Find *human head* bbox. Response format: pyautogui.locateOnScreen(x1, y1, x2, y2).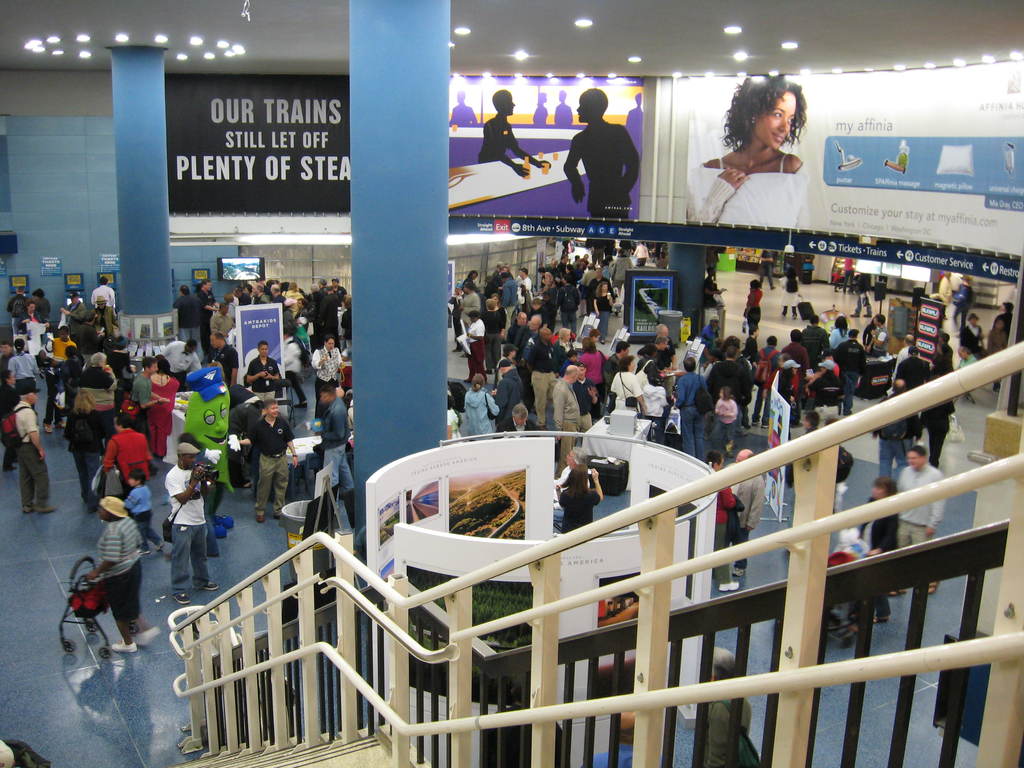
pyautogui.locateOnScreen(710, 648, 741, 680).
